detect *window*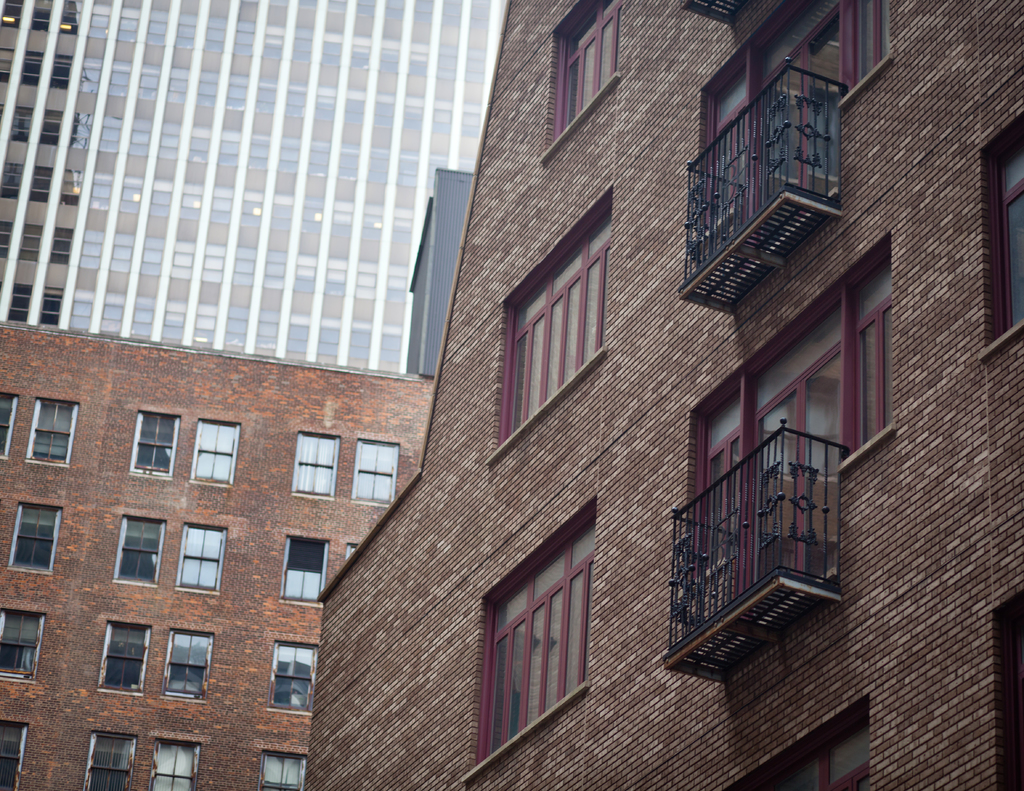
<box>0,390,16,458</box>
